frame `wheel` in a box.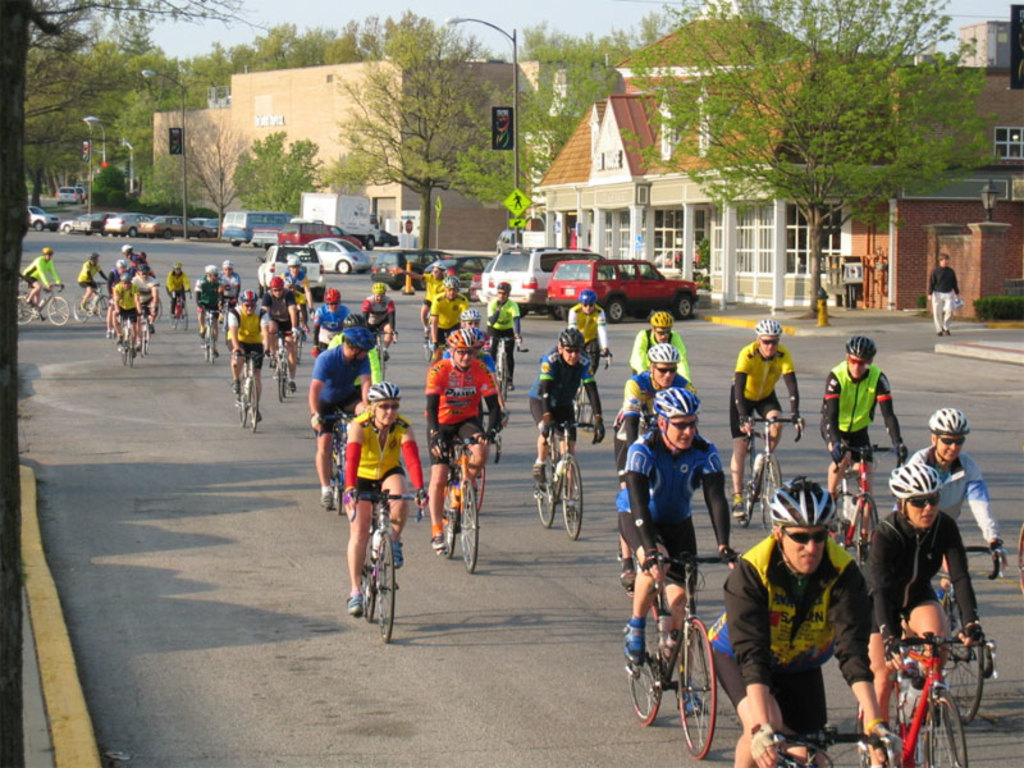
[513, 306, 524, 323].
